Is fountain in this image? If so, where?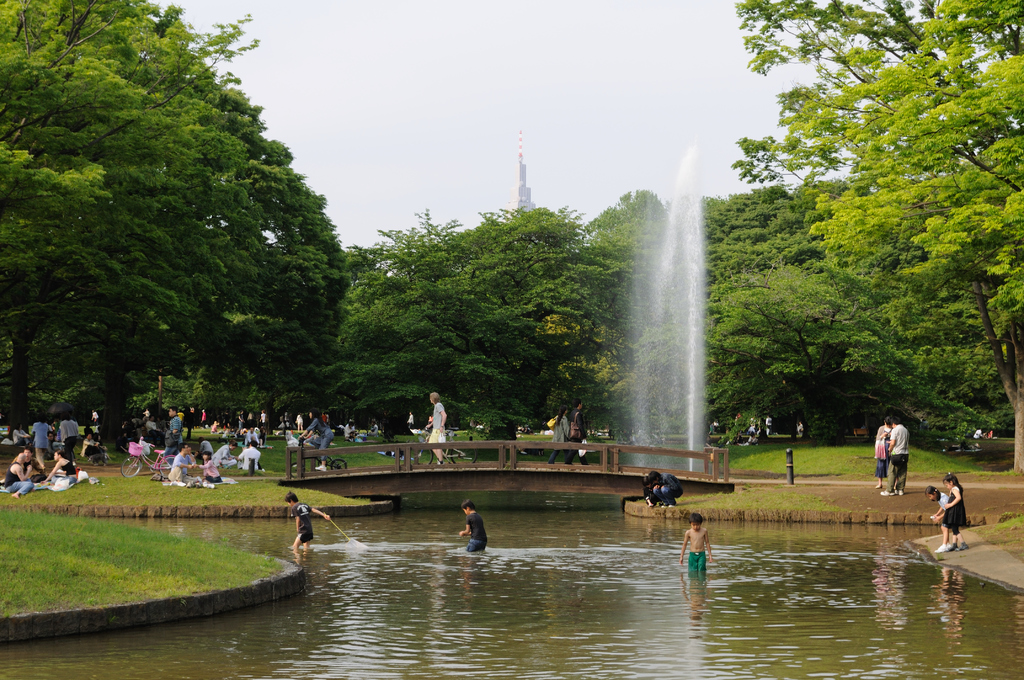
Yes, at Rect(615, 132, 703, 478).
